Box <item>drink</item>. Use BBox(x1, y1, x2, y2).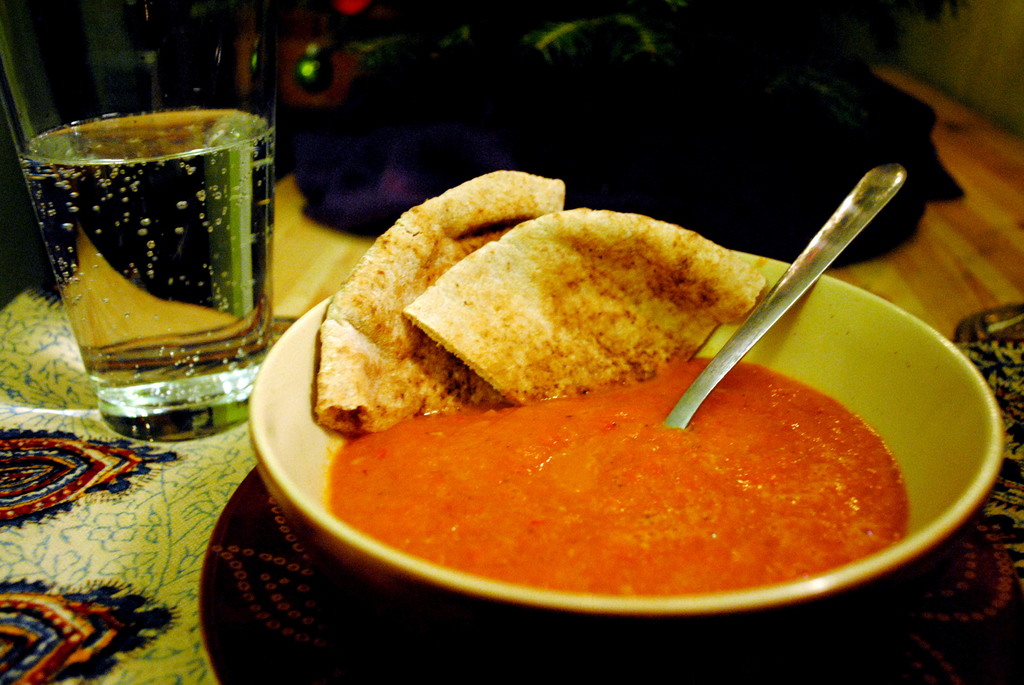
BBox(42, 104, 281, 404).
